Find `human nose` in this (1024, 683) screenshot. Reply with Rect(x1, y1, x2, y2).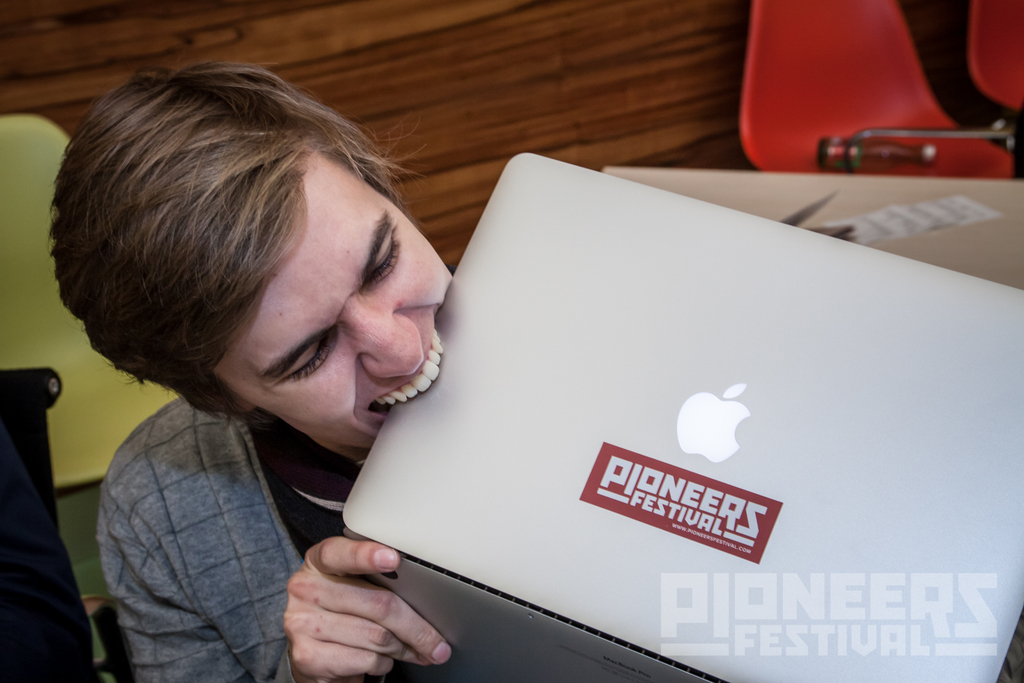
Rect(349, 304, 421, 379).
